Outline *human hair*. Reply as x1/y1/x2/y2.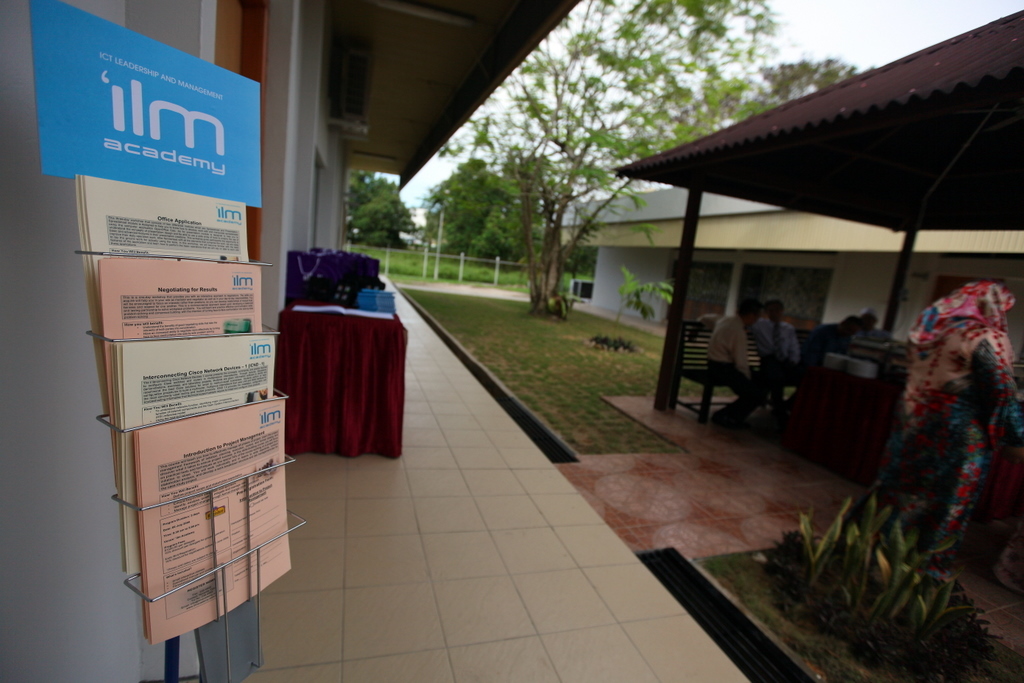
737/298/762/312.
